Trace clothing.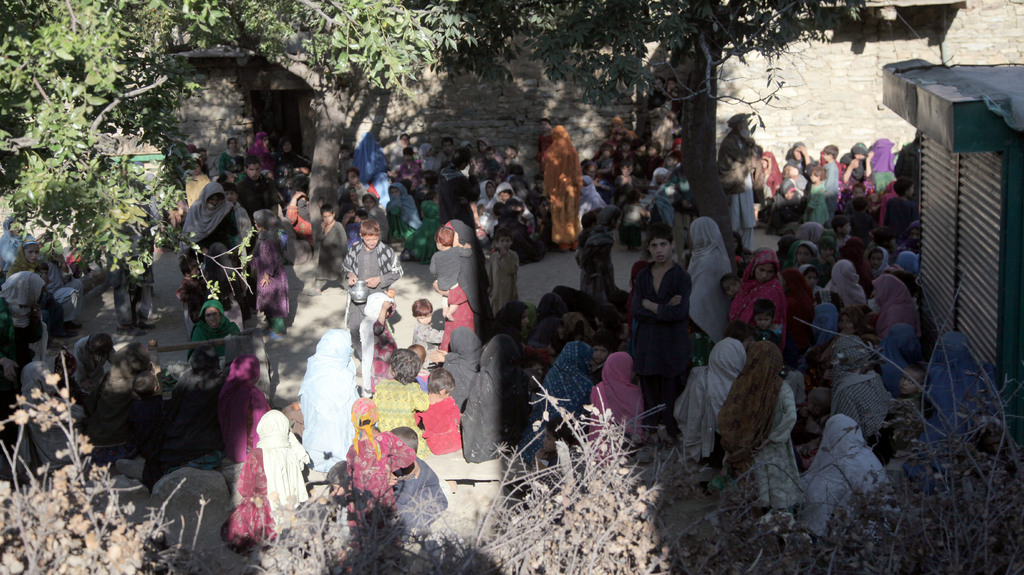
Traced to {"x1": 72, "y1": 337, "x2": 121, "y2": 394}.
